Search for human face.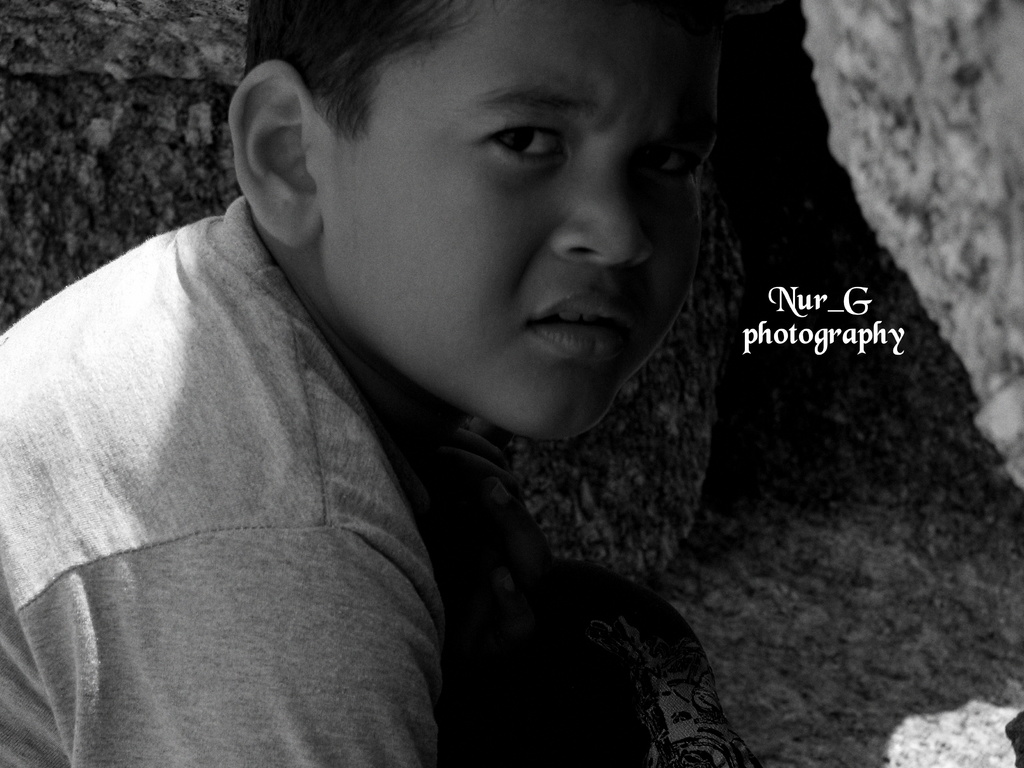
Found at x1=323 y1=0 x2=729 y2=438.
